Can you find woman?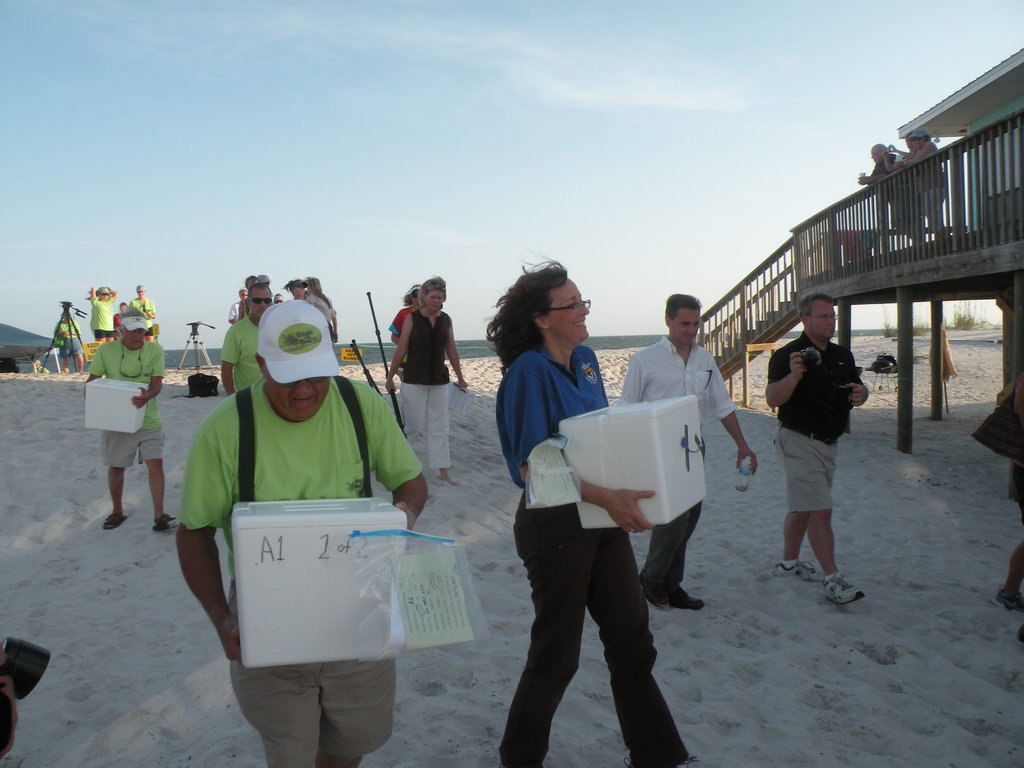
Yes, bounding box: l=893, t=133, r=950, b=244.
